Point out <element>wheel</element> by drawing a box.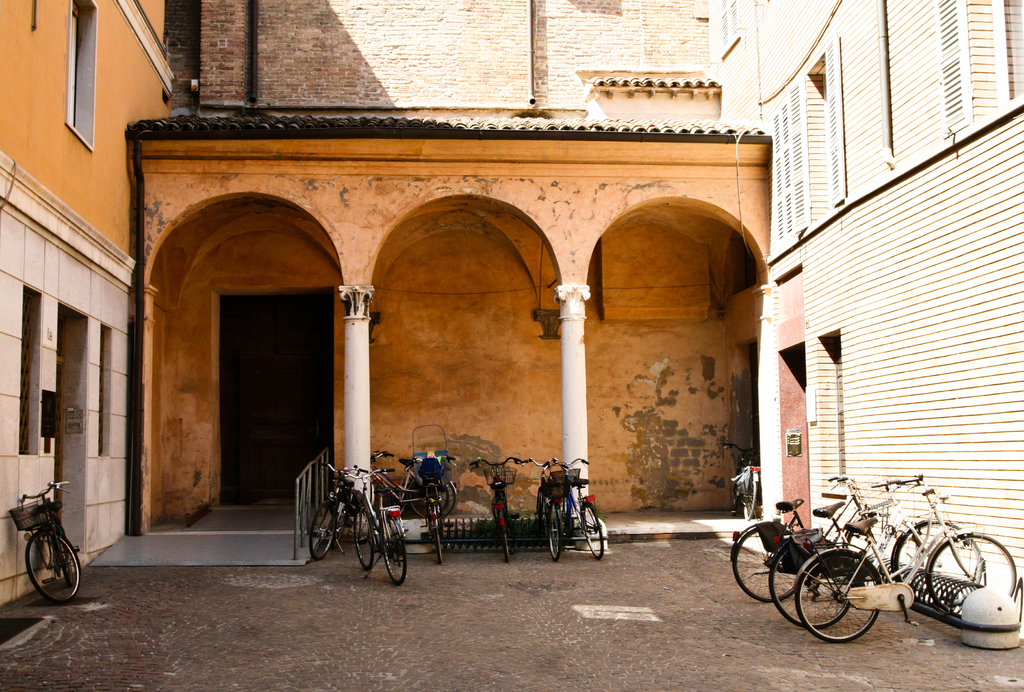
l=431, t=514, r=441, b=564.
